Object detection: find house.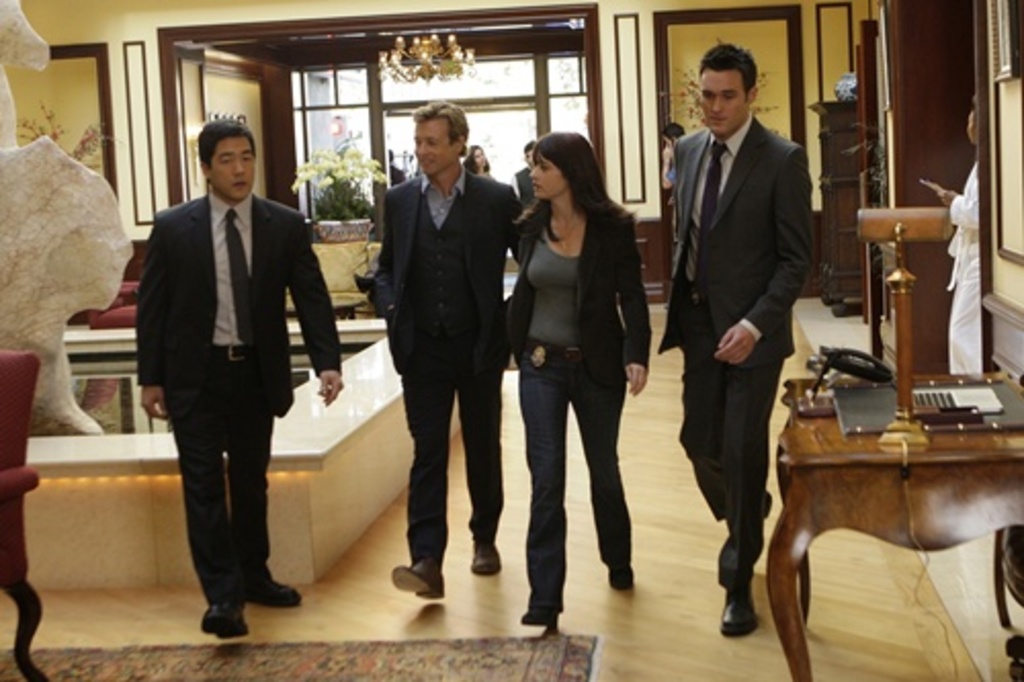
(left=0, top=0, right=1022, bottom=680).
